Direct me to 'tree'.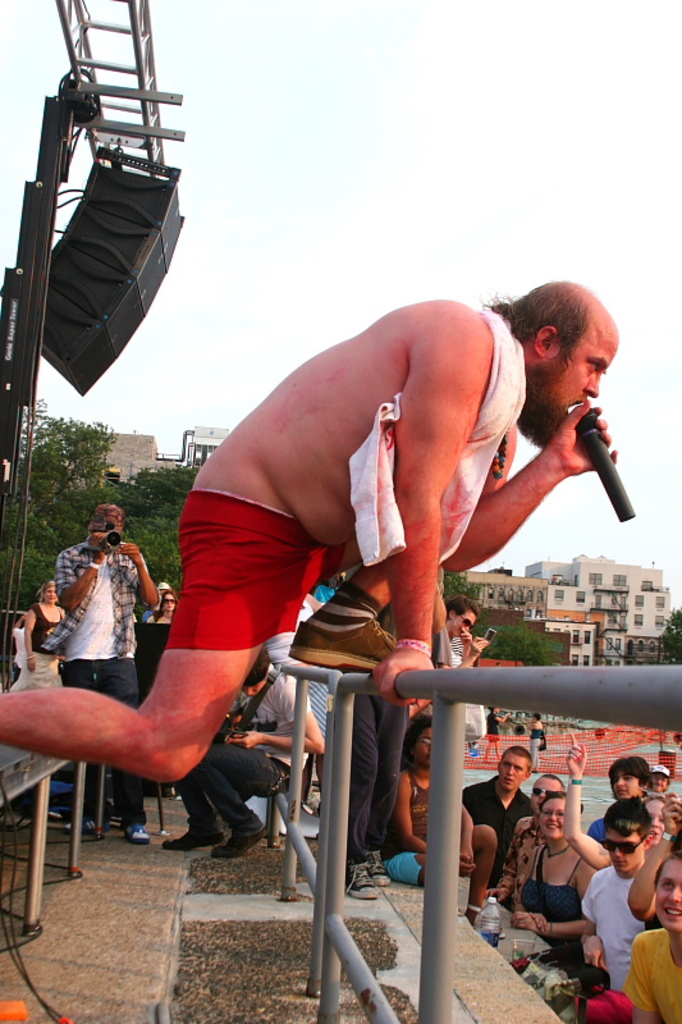
Direction: <region>655, 602, 681, 673</region>.
